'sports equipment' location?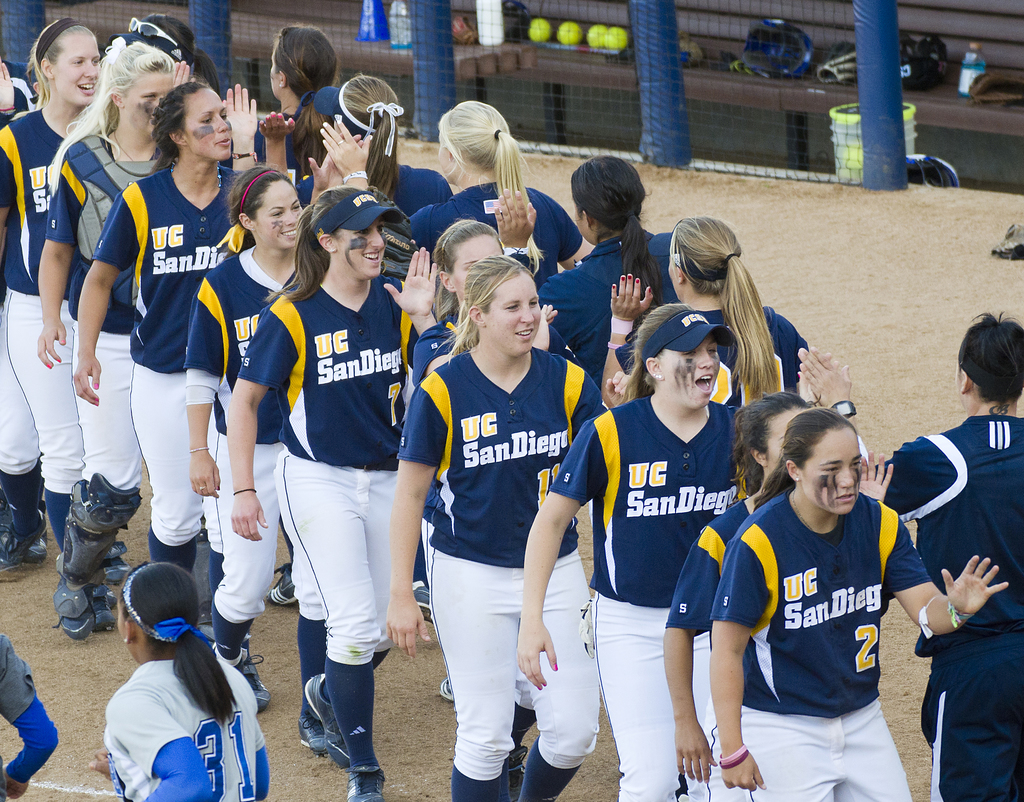
left=347, top=772, right=388, bottom=801
